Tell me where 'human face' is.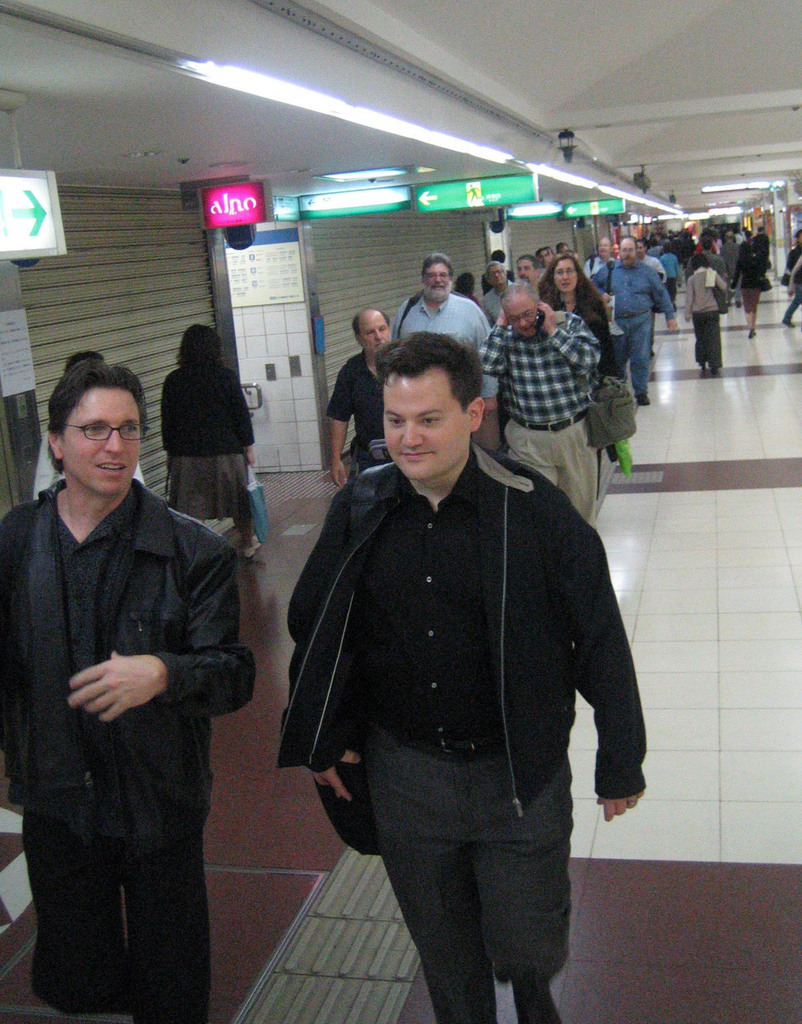
'human face' is at bbox(63, 383, 140, 498).
